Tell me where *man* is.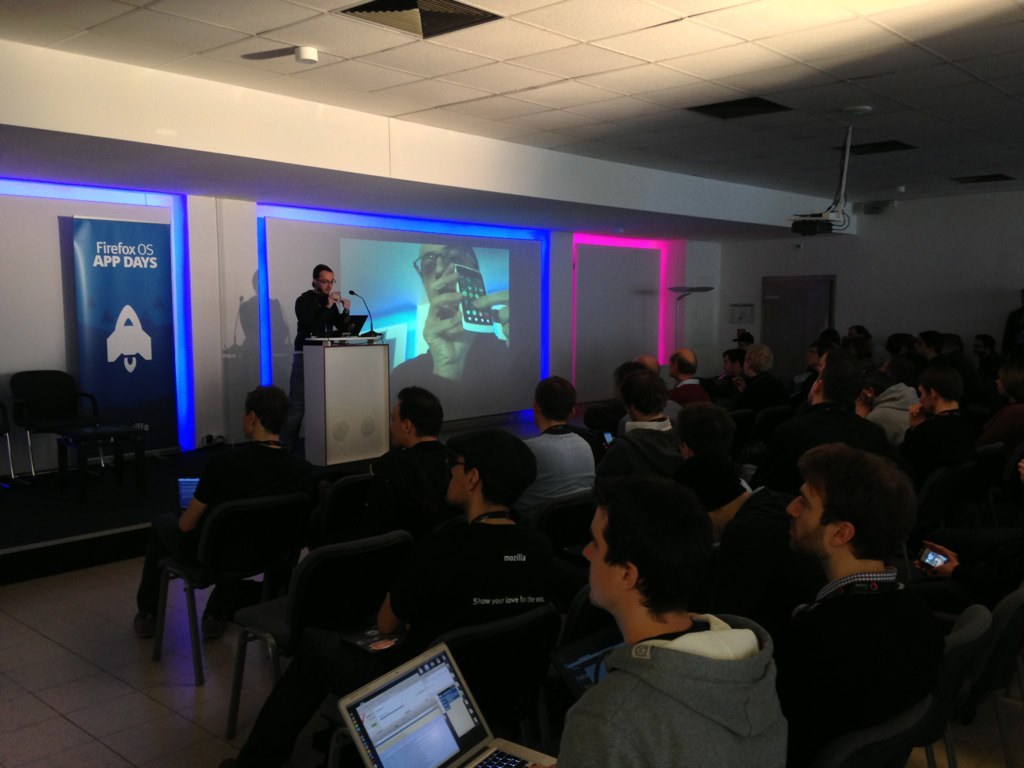
*man* is at 386, 243, 520, 425.
